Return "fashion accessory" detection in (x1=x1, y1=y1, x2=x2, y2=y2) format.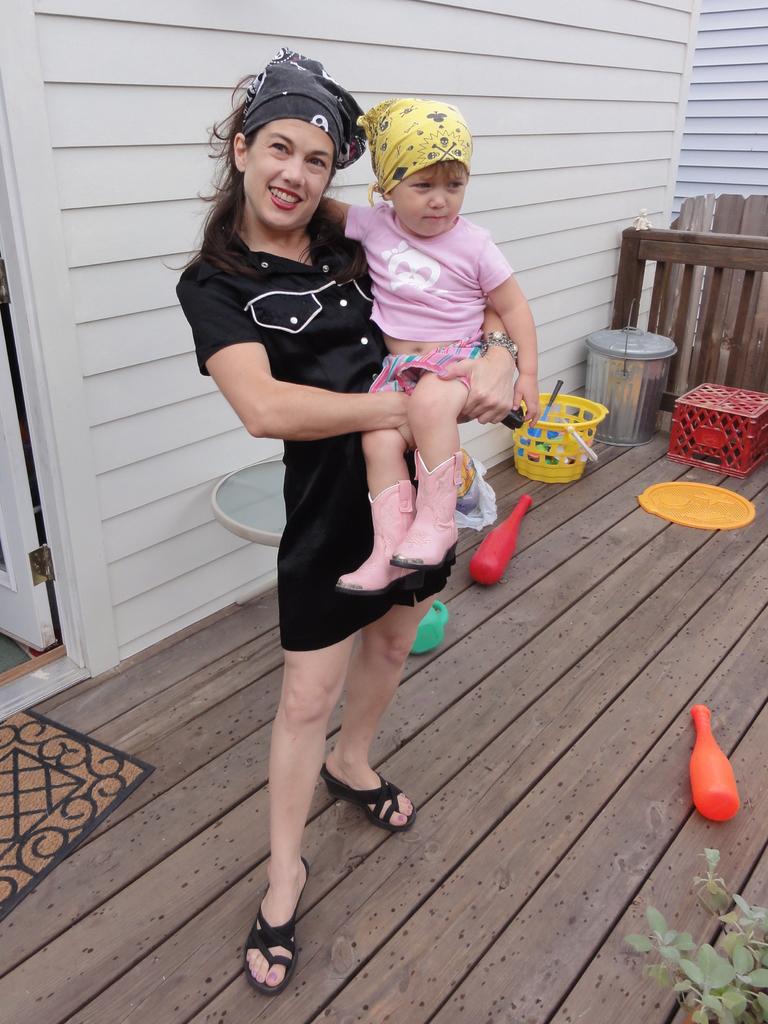
(x1=324, y1=762, x2=413, y2=836).
